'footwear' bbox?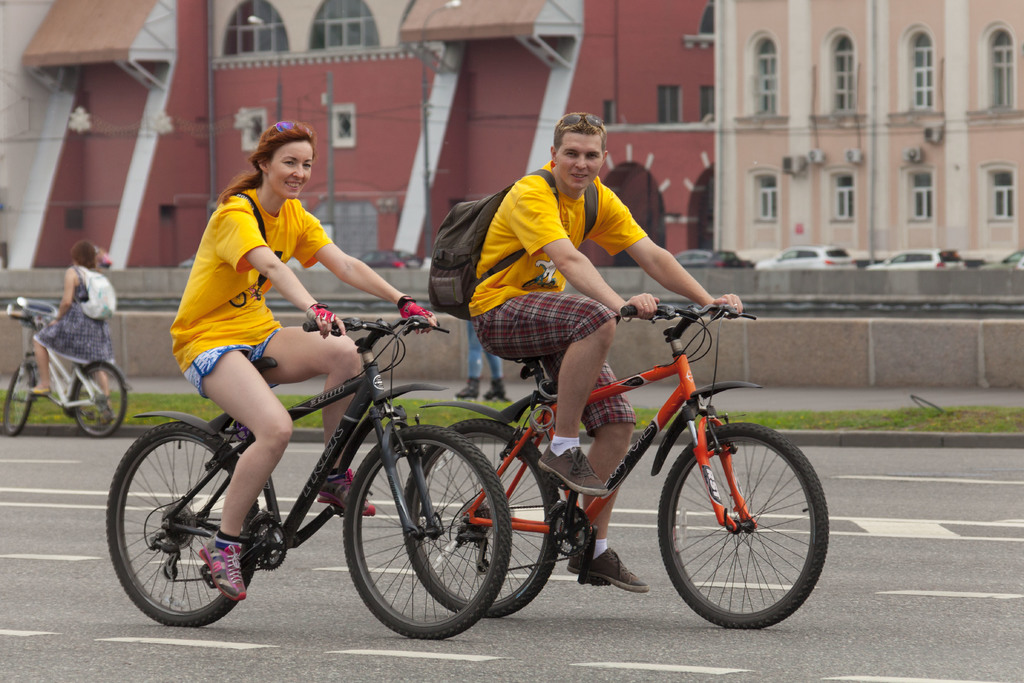
select_region(532, 445, 610, 494)
